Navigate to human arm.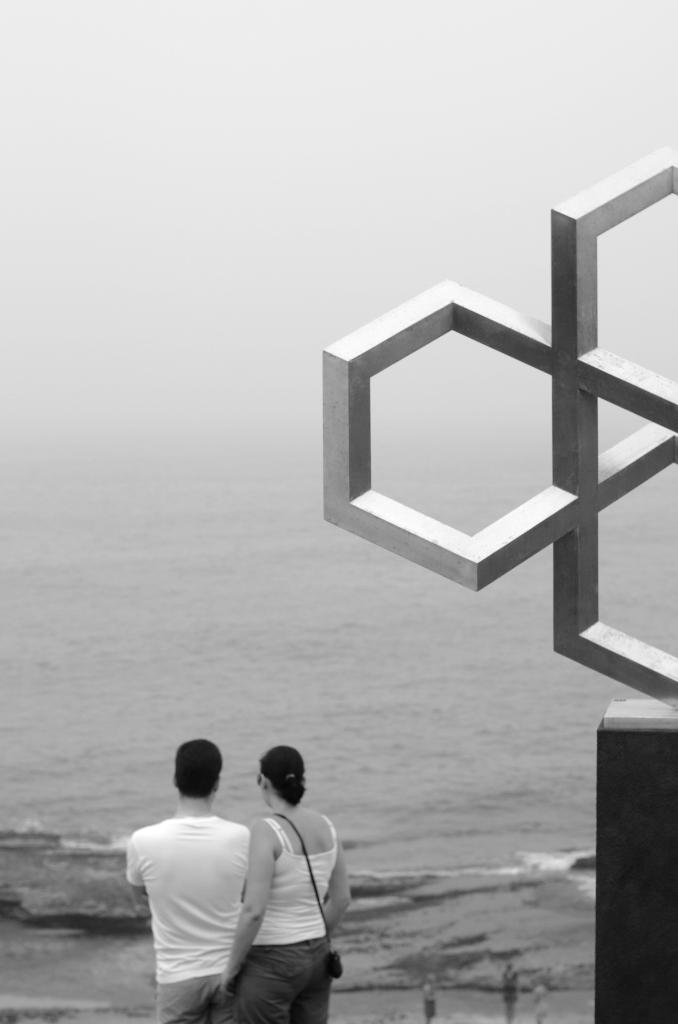
Navigation target: Rect(125, 833, 146, 901).
